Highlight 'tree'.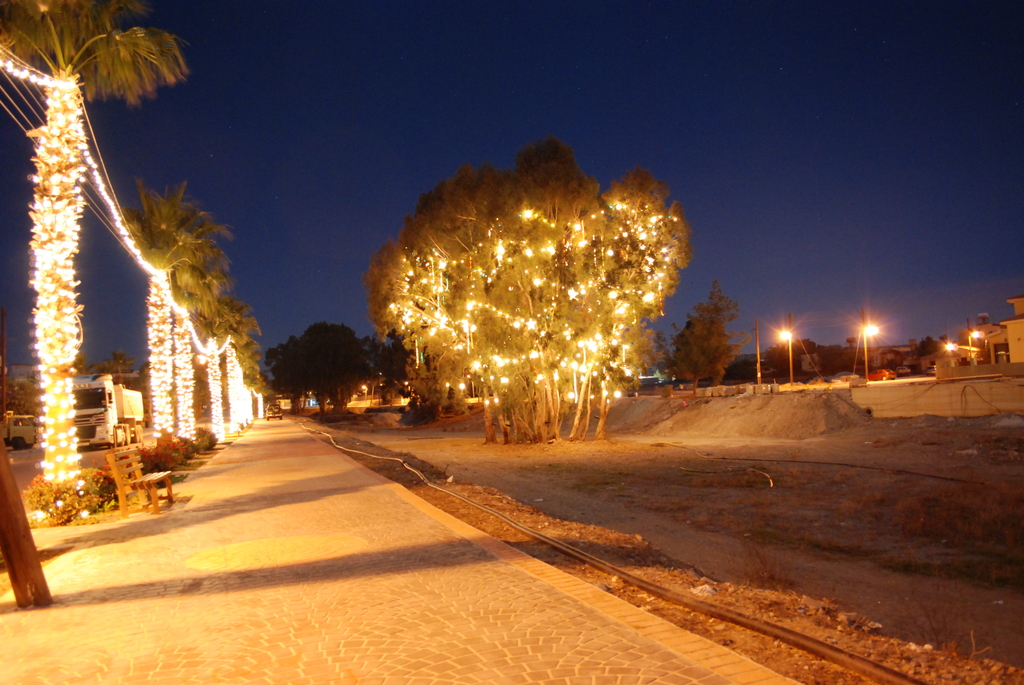
Highlighted region: detection(273, 336, 319, 420).
